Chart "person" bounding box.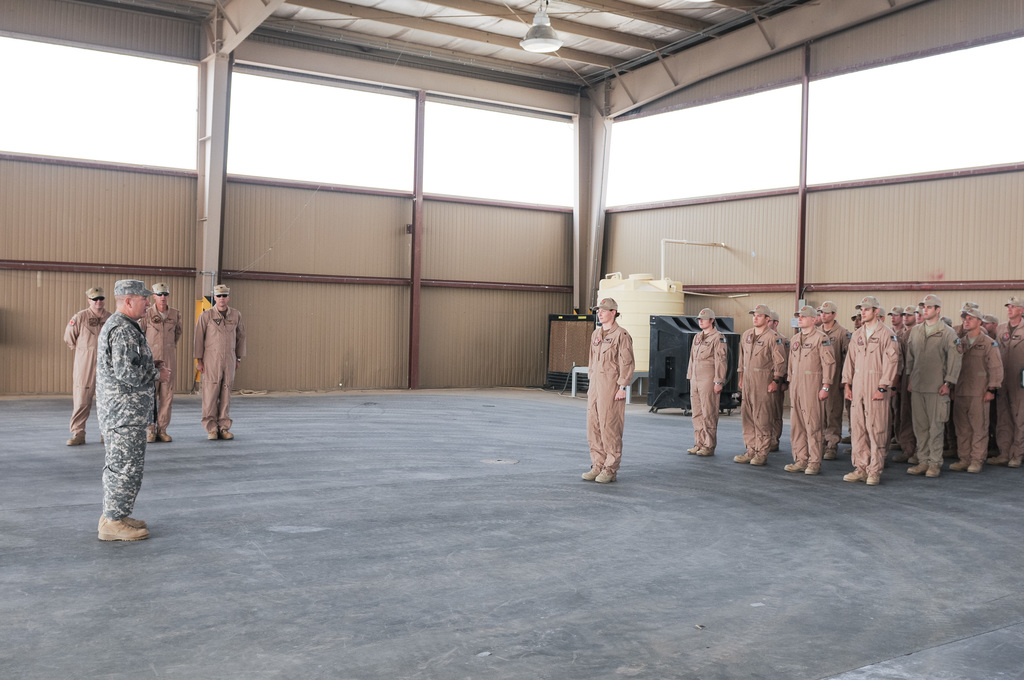
Charted: bbox=(684, 309, 730, 460).
